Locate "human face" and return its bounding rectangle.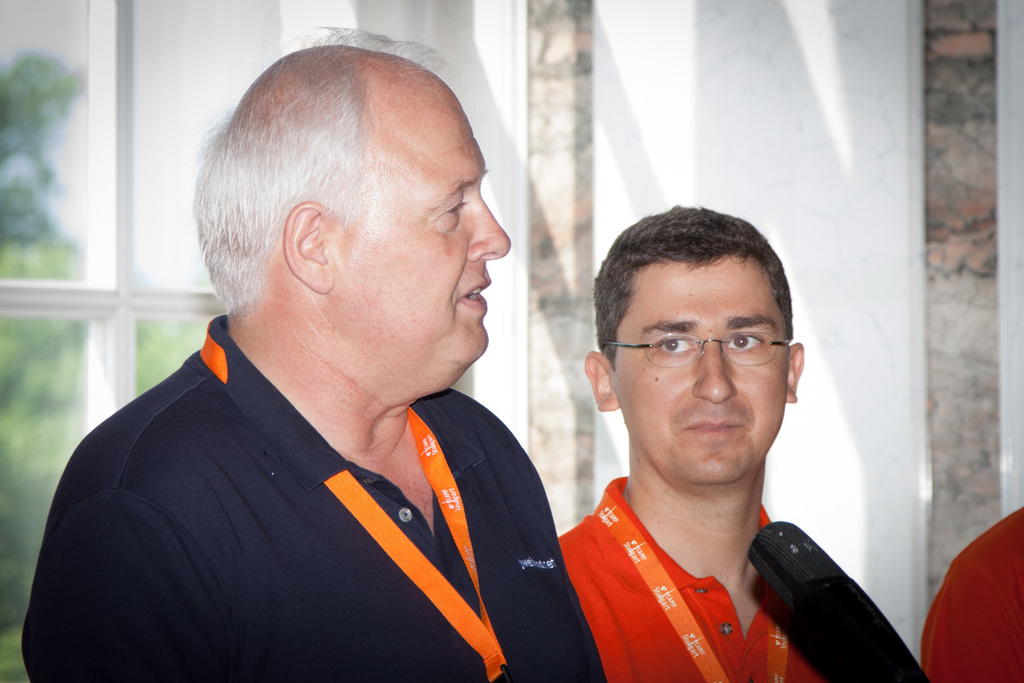
(x1=320, y1=68, x2=510, y2=362).
